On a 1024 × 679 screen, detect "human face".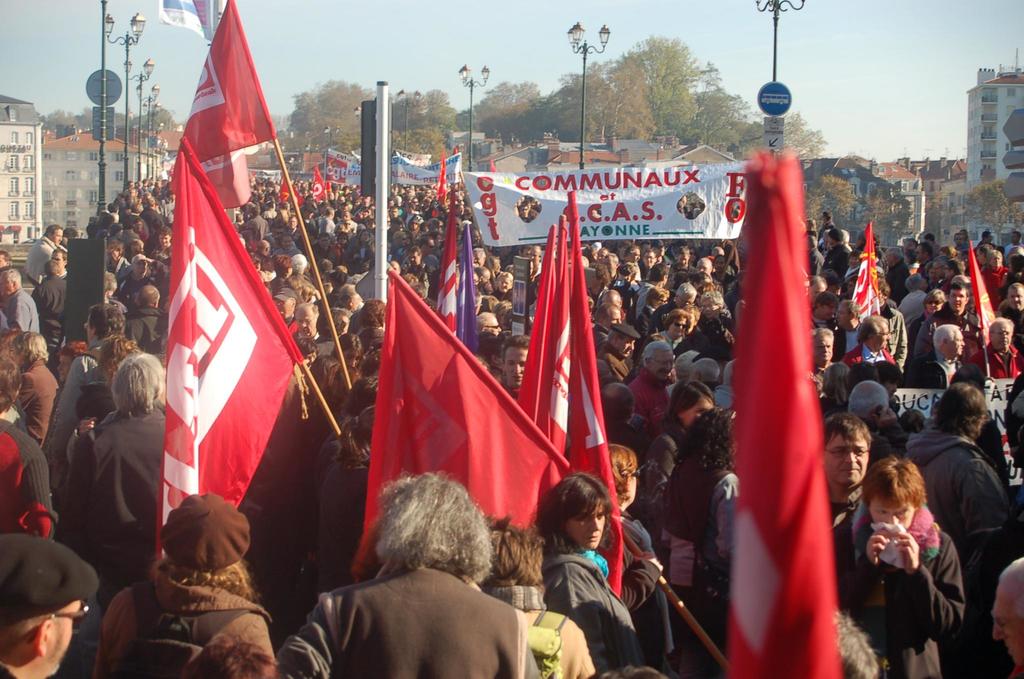
bbox=[952, 232, 965, 247].
